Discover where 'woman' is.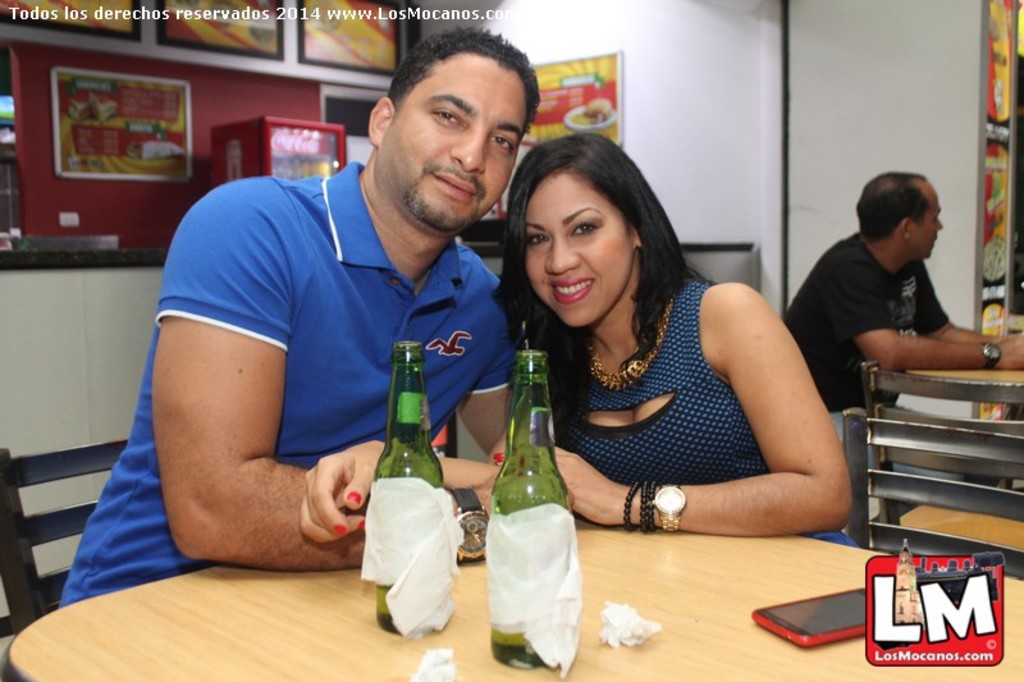
Discovered at (550, 142, 849, 572).
